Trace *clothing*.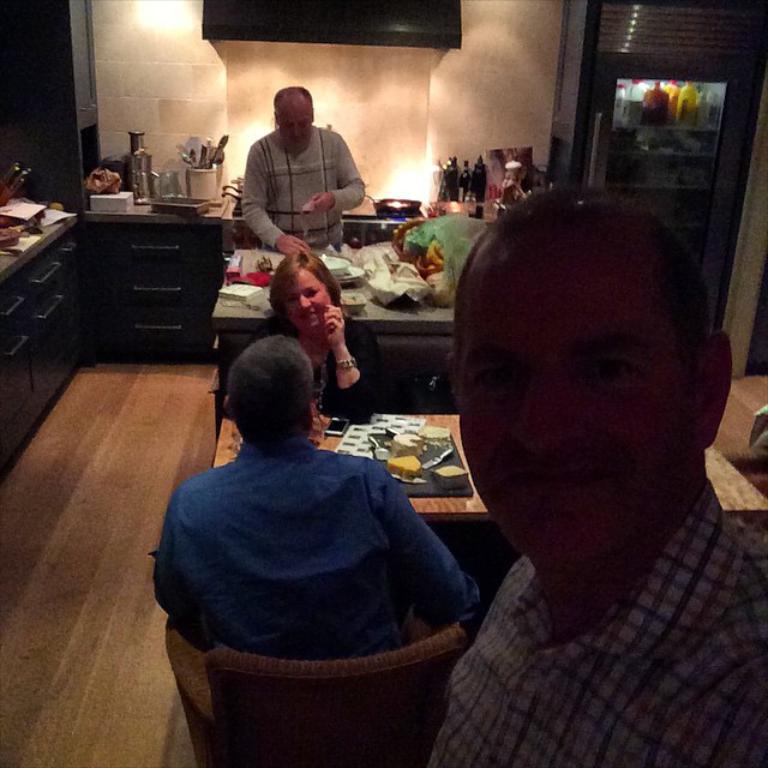
Traced to bbox=(428, 476, 767, 767).
